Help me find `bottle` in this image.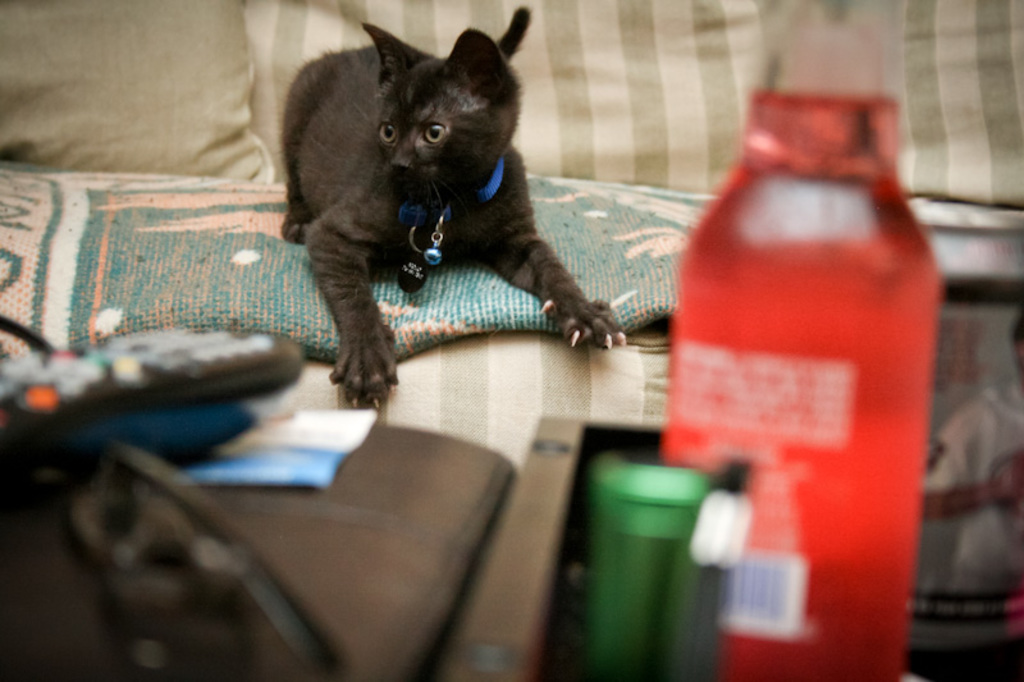
Found it: (x1=658, y1=77, x2=938, y2=613).
